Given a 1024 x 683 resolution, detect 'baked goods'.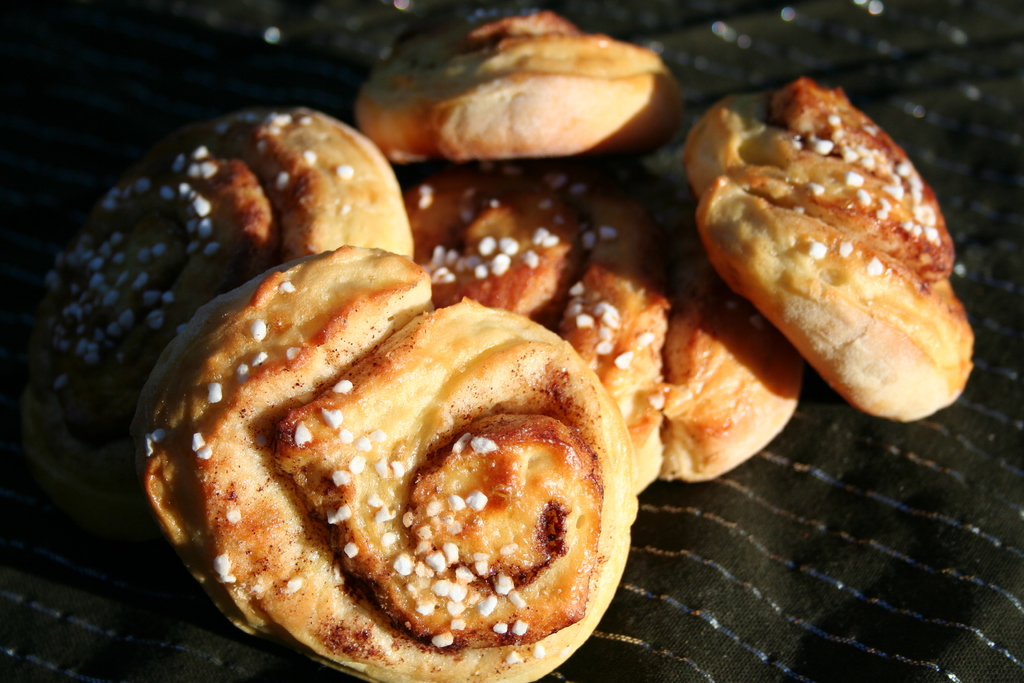
23/108/415/494.
